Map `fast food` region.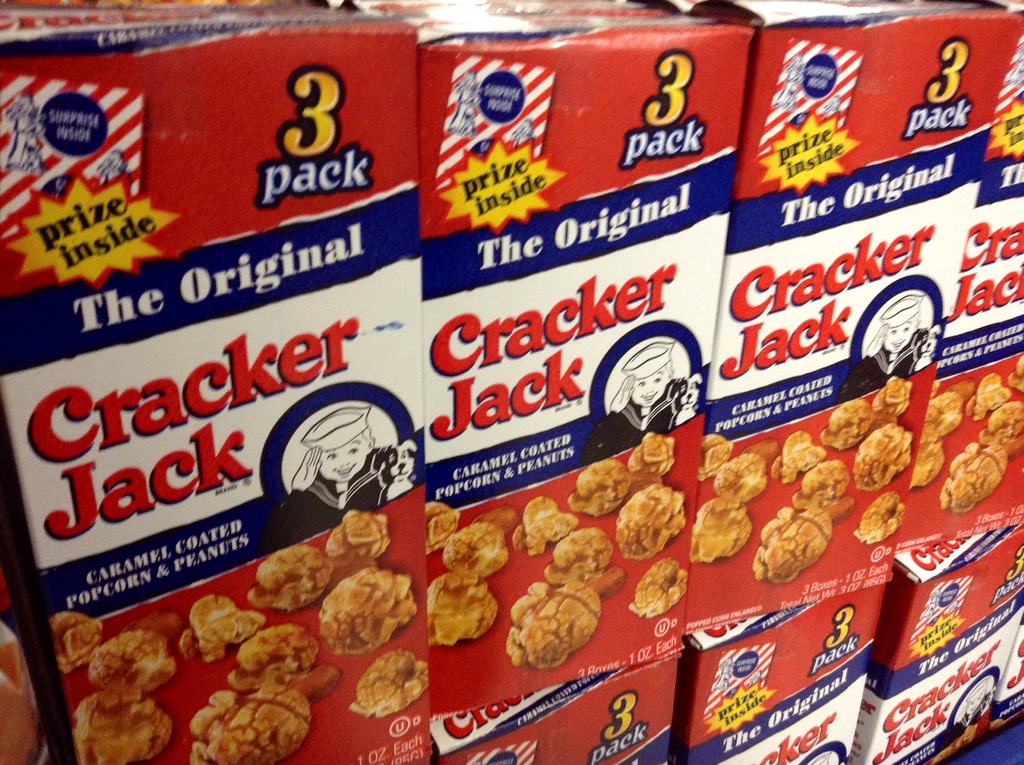
Mapped to x1=614 y1=495 x2=695 y2=577.
